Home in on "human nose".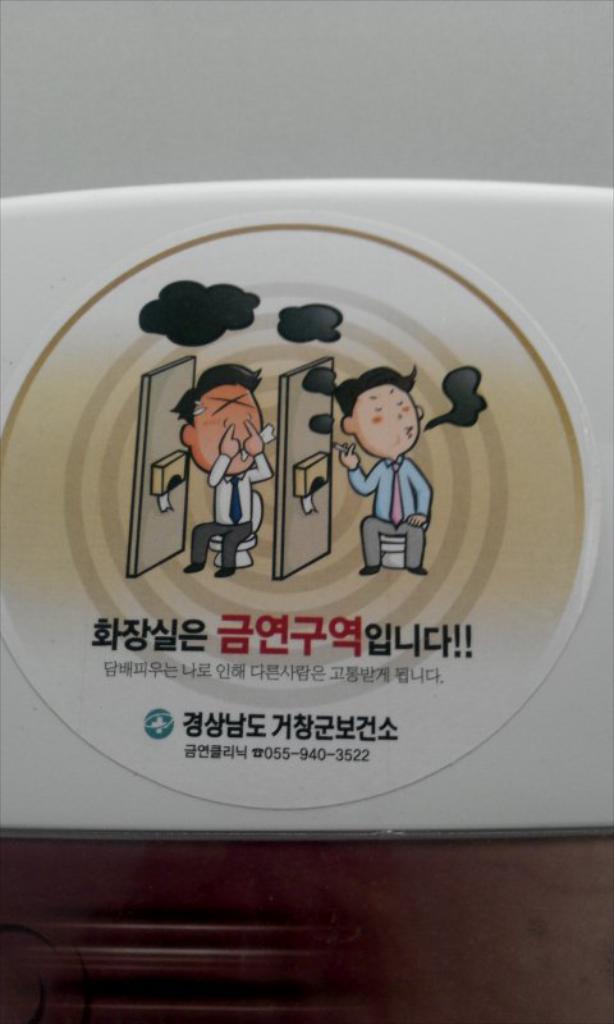
Homed in at (left=395, top=407, right=404, bottom=421).
